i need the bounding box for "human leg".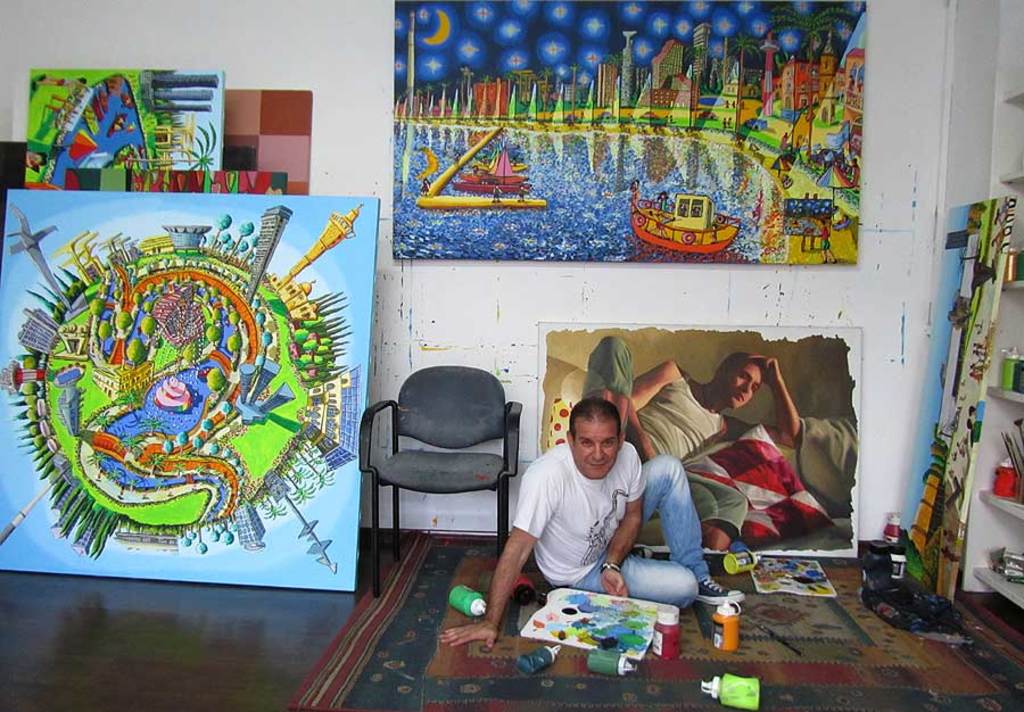
Here it is: crop(635, 463, 742, 603).
